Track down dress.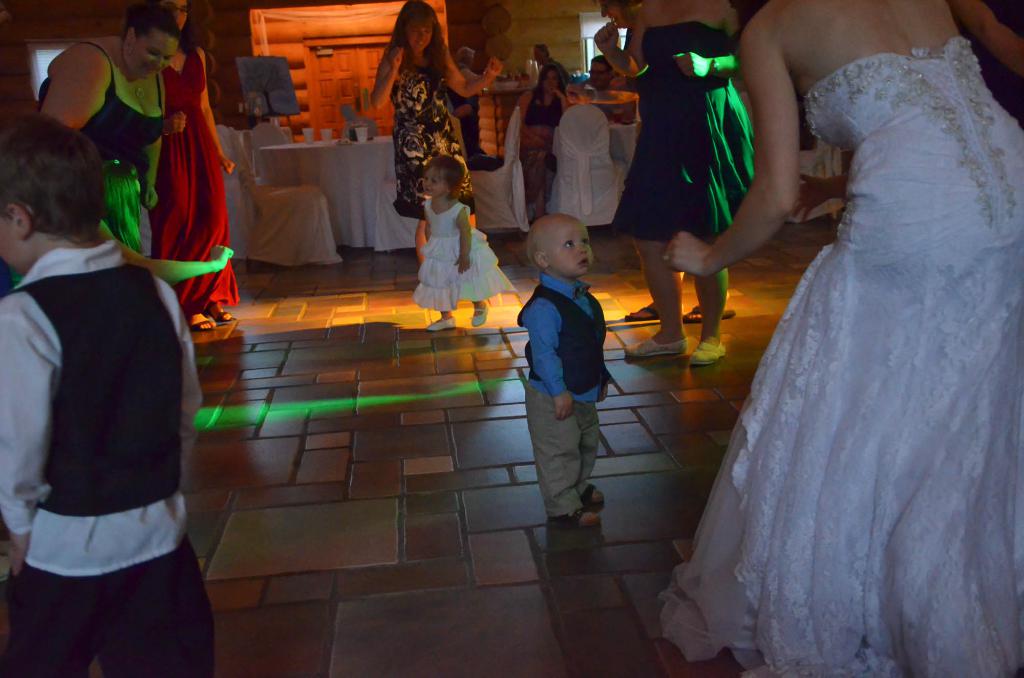
Tracked to <region>150, 47, 241, 314</region>.
